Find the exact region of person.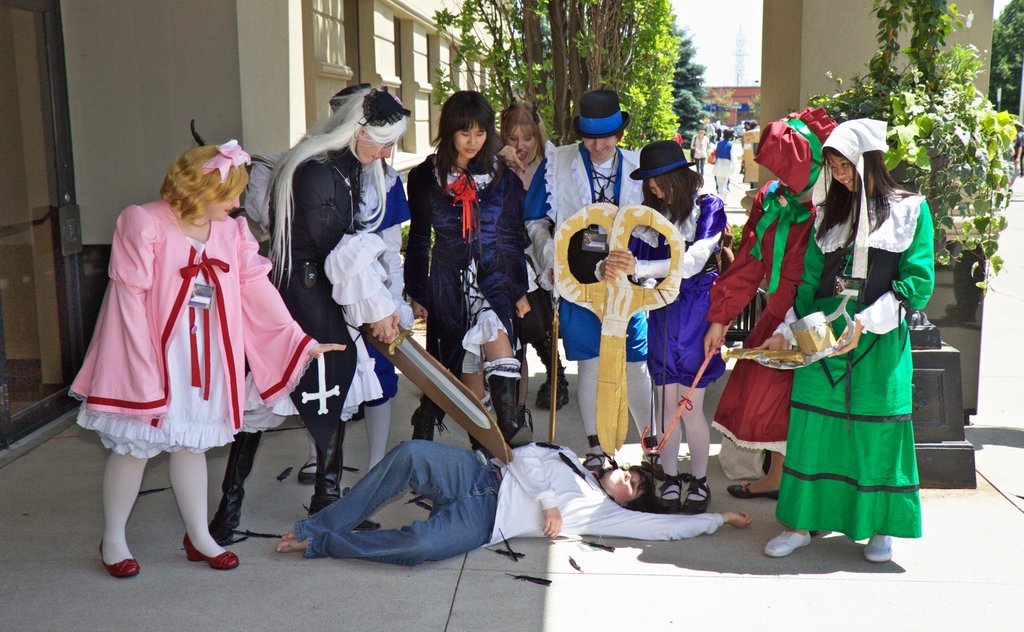
Exact region: (x1=699, y1=115, x2=835, y2=497).
